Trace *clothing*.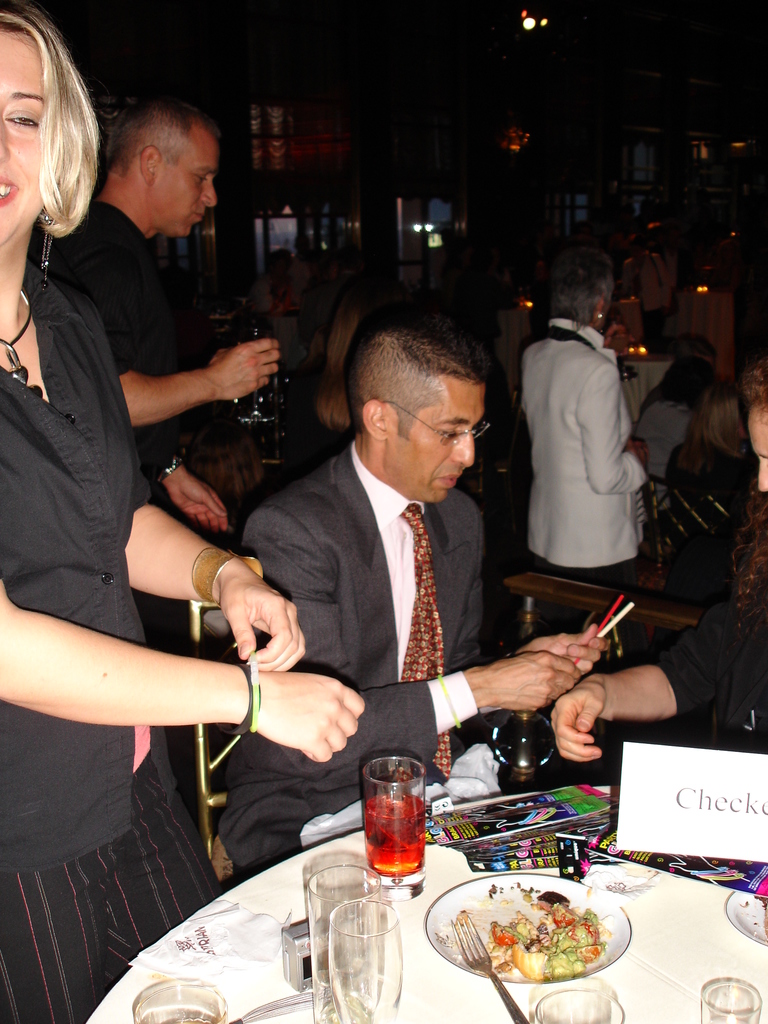
Traced to x1=225 y1=442 x2=505 y2=884.
